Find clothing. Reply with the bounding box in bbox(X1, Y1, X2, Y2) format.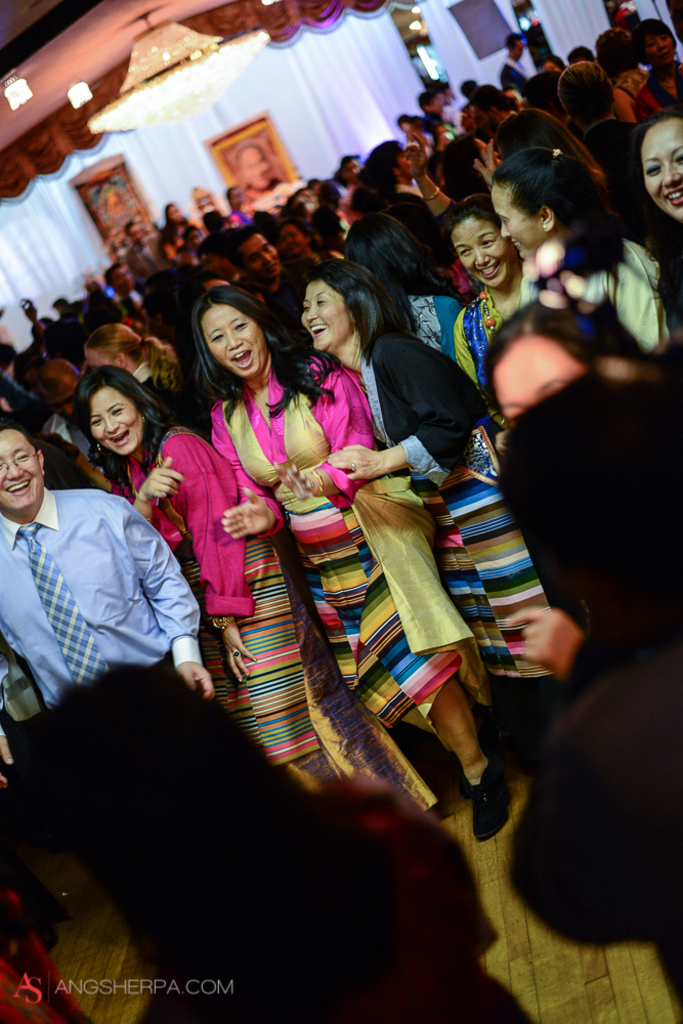
bbox(449, 267, 524, 427).
